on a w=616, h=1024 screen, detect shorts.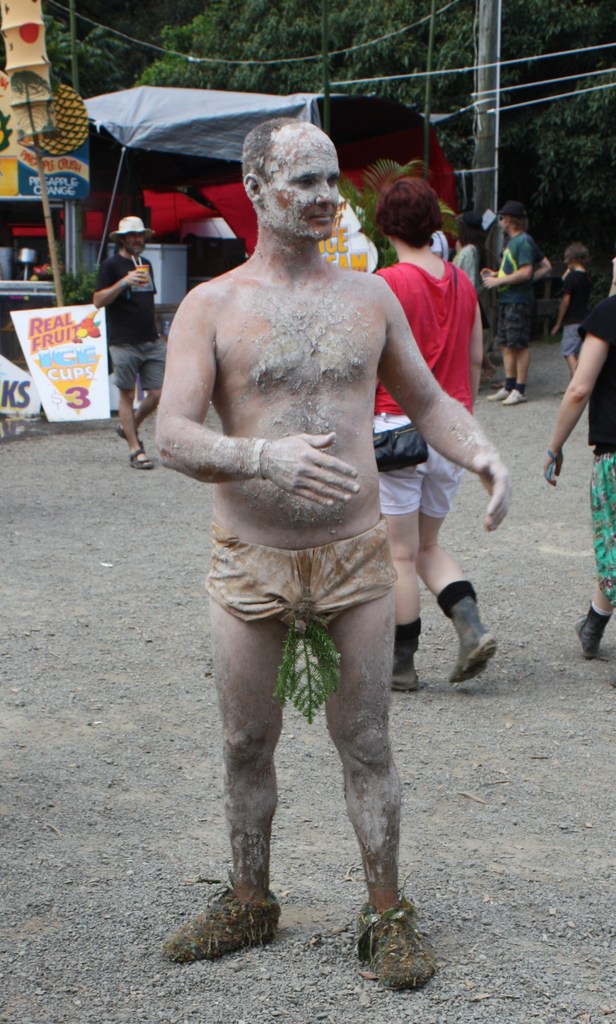
locate(369, 413, 467, 523).
